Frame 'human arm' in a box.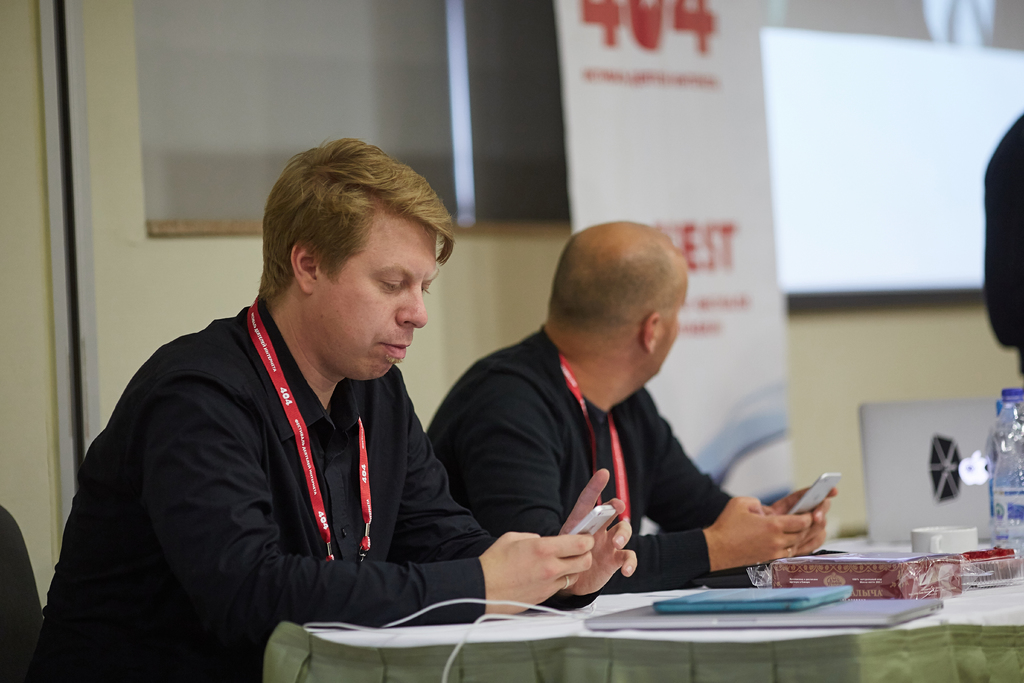
(x1=979, y1=111, x2=1023, y2=354).
